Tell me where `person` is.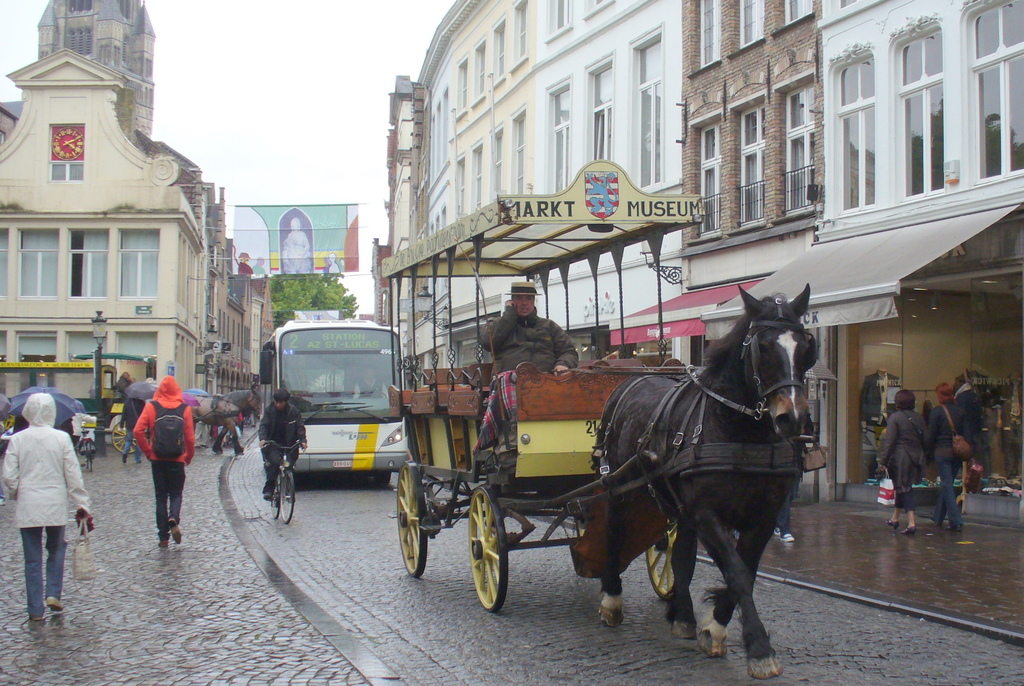
`person` is at bbox=(1, 390, 90, 623).
